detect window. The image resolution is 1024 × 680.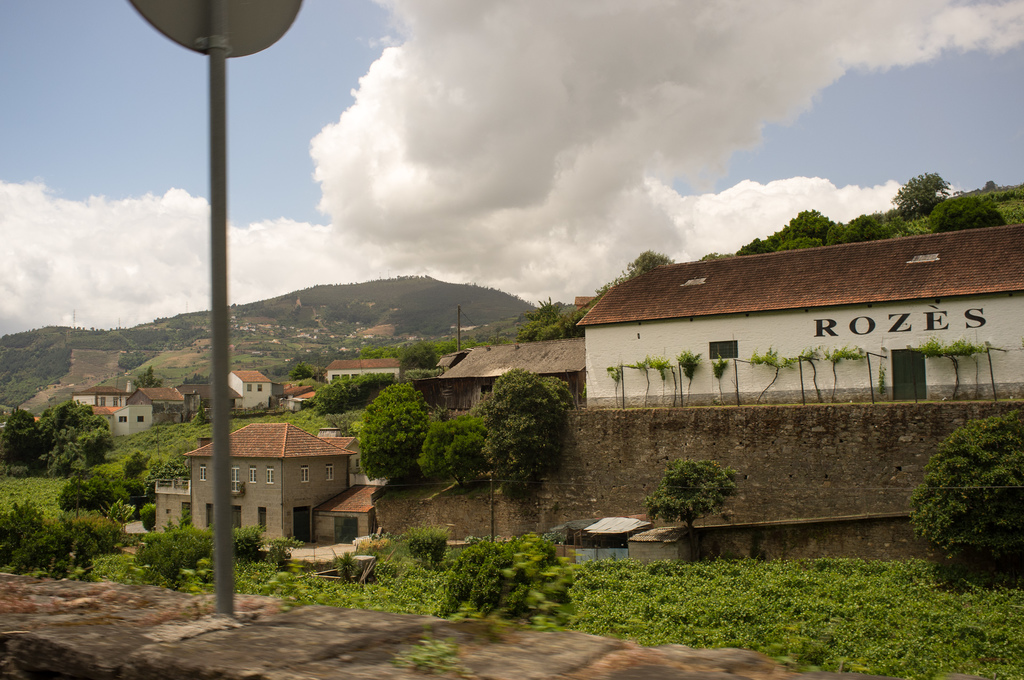
pyautogui.locateOnScreen(98, 397, 106, 405).
